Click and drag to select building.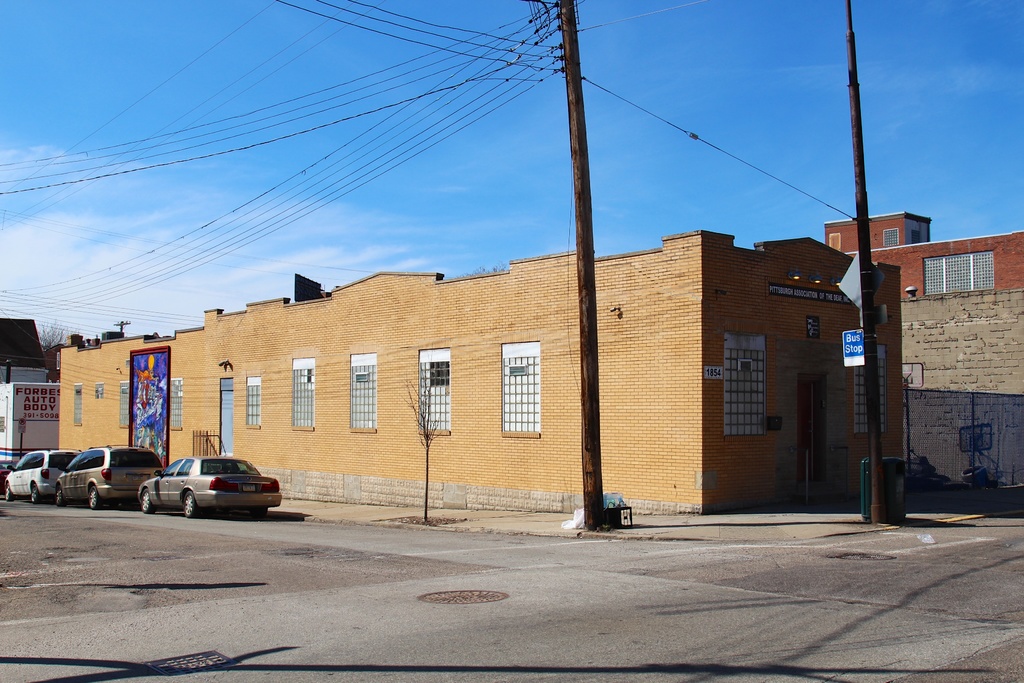
Selection: left=60, top=235, right=904, bottom=520.
